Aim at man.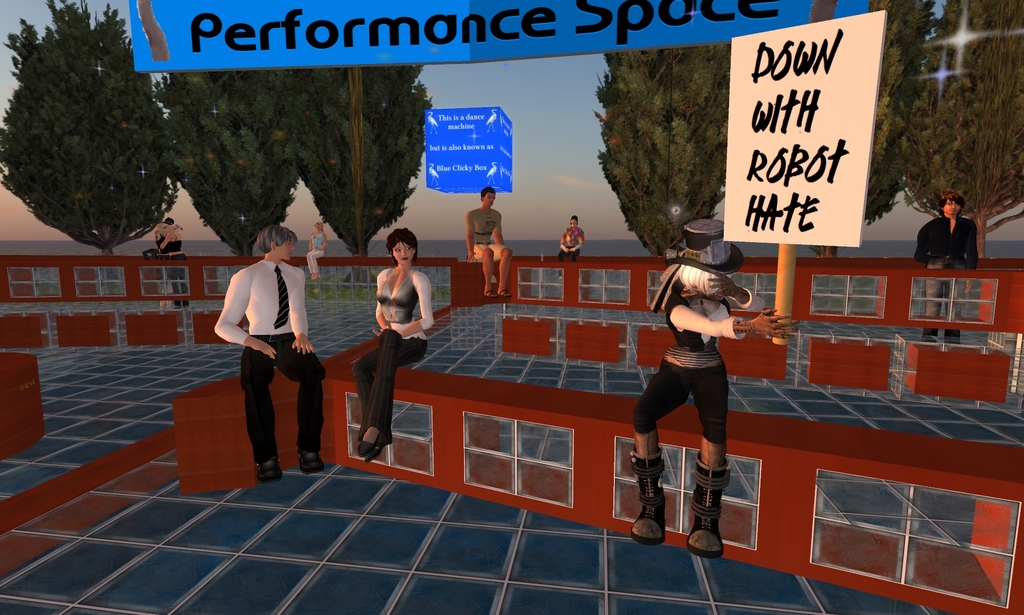
Aimed at <region>916, 189, 981, 345</region>.
